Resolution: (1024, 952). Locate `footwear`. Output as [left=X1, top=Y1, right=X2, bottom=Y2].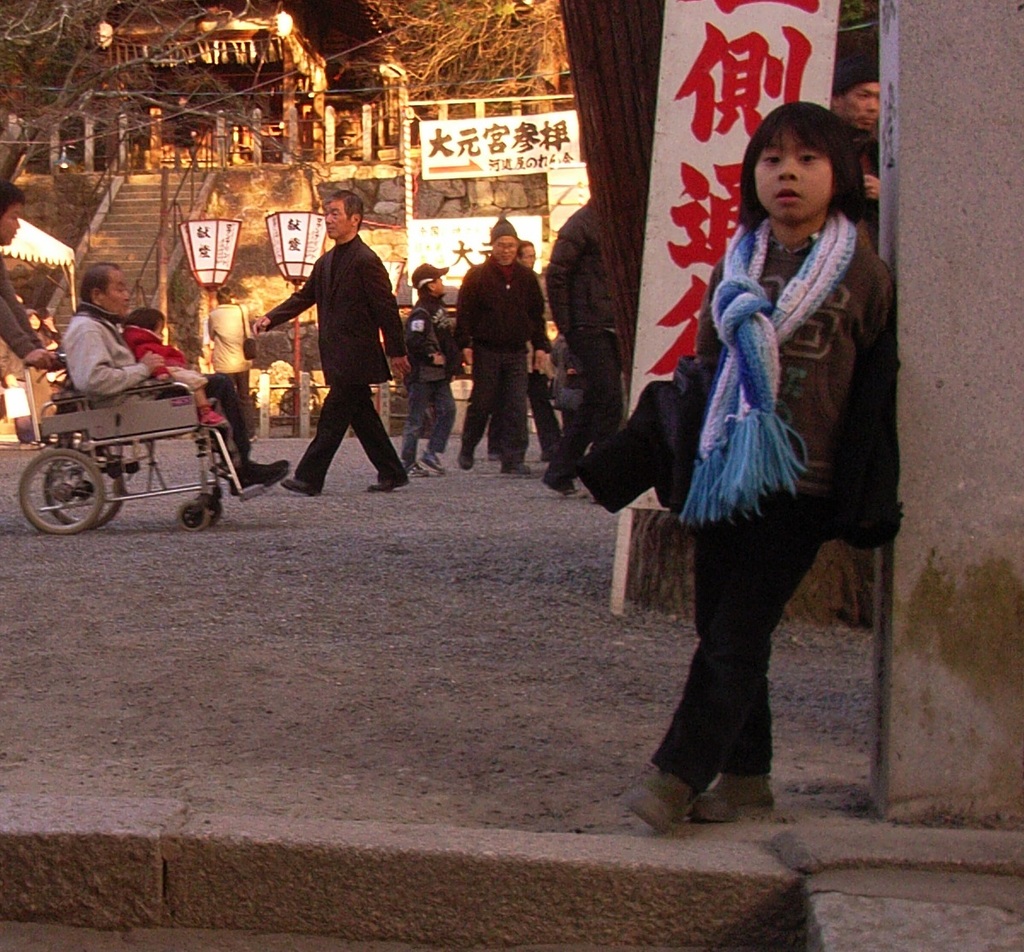
[left=422, top=443, right=450, bottom=473].
